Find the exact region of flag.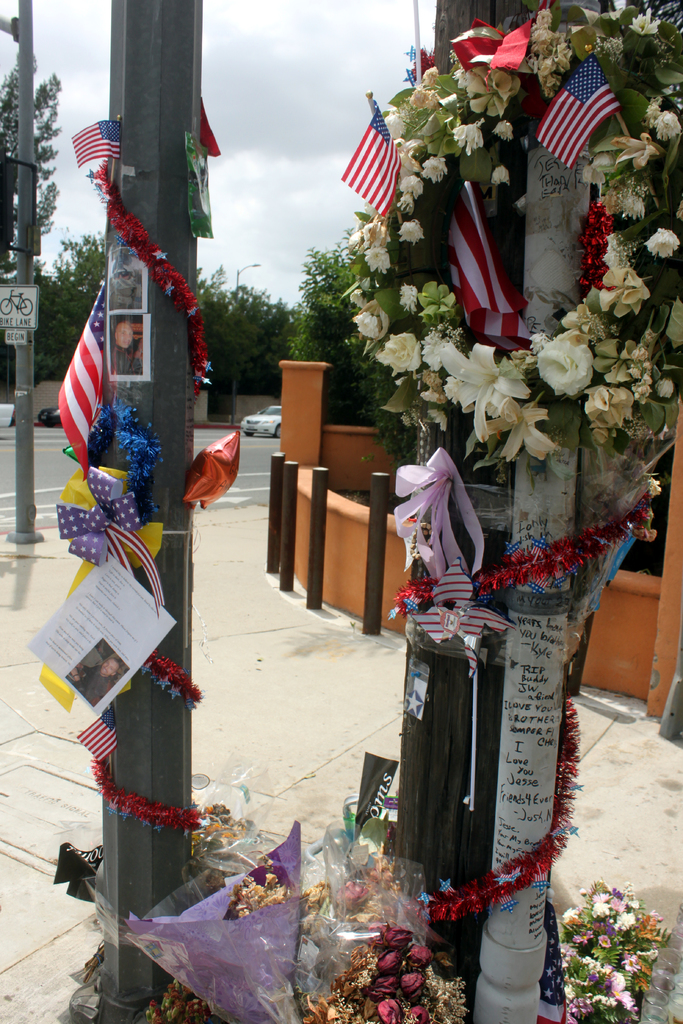
Exact region: pyautogui.locateOnScreen(49, 273, 117, 488).
